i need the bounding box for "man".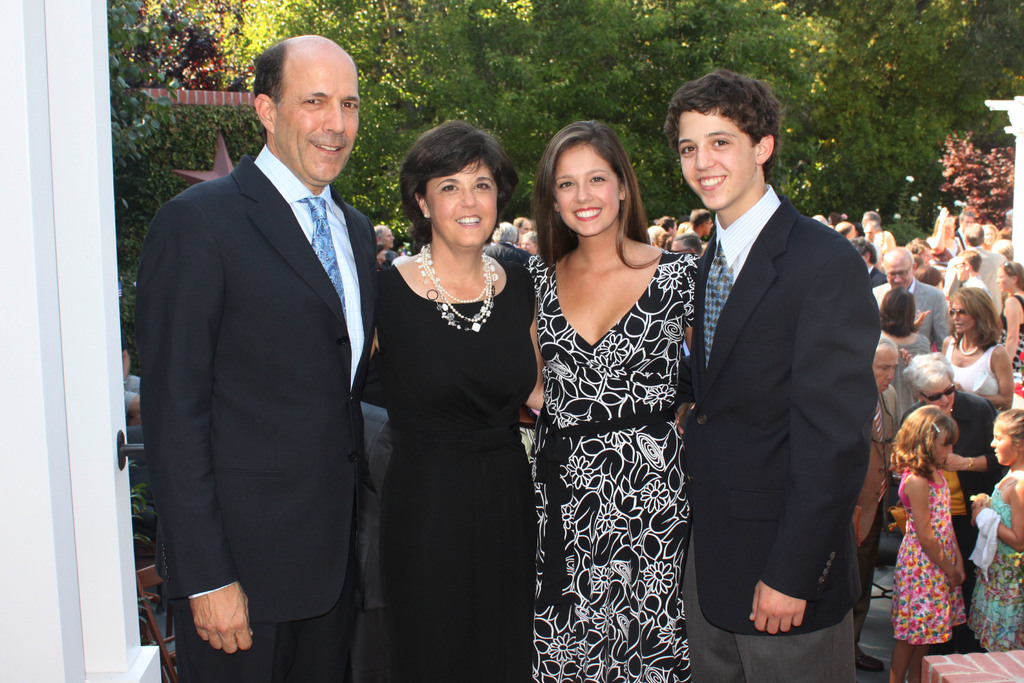
Here it is: pyautogui.locateOnScreen(512, 215, 536, 236).
